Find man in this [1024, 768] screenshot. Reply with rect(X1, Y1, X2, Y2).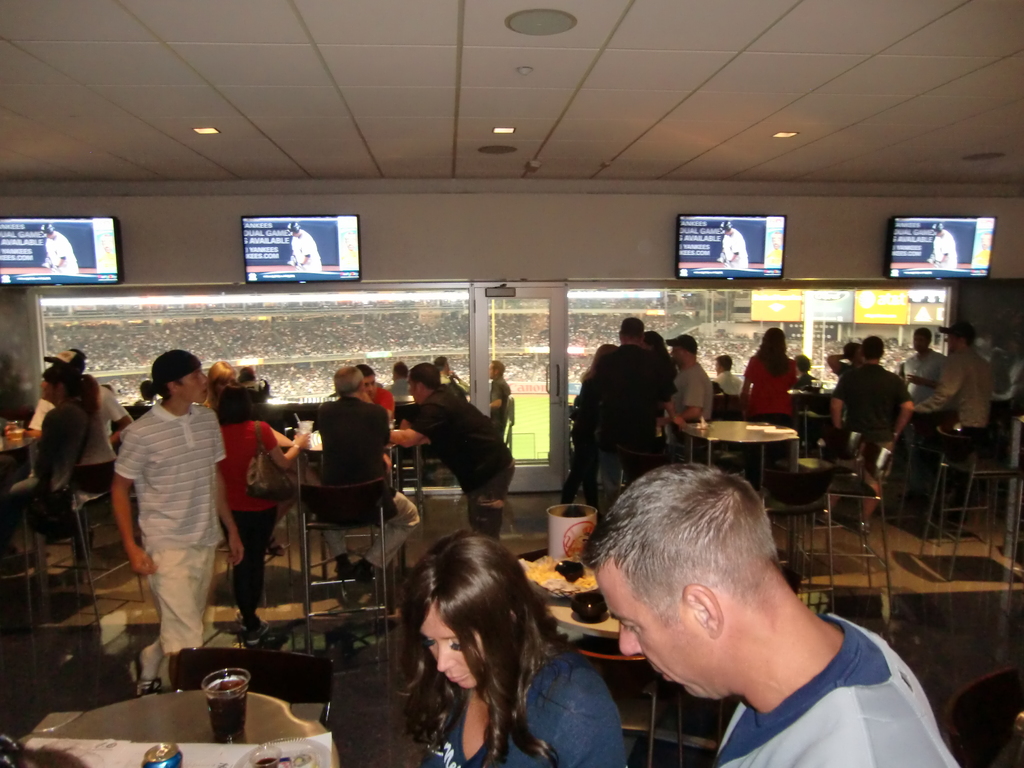
rect(714, 217, 754, 269).
